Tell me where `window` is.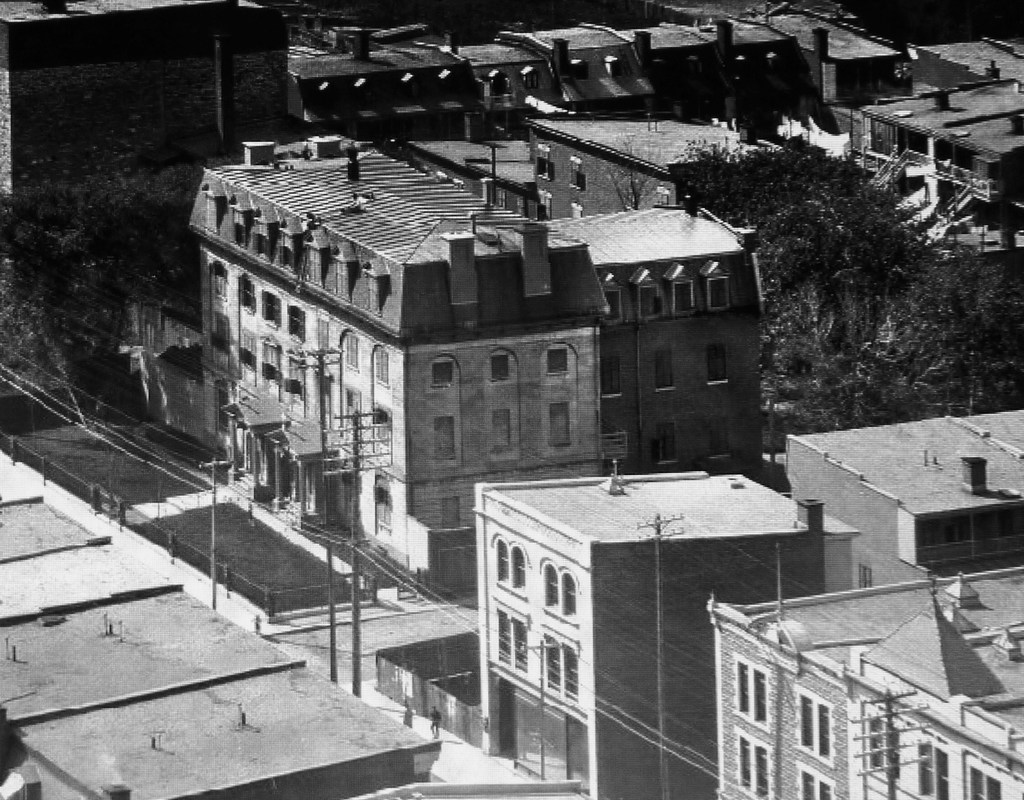
`window` is at BBox(707, 350, 729, 386).
